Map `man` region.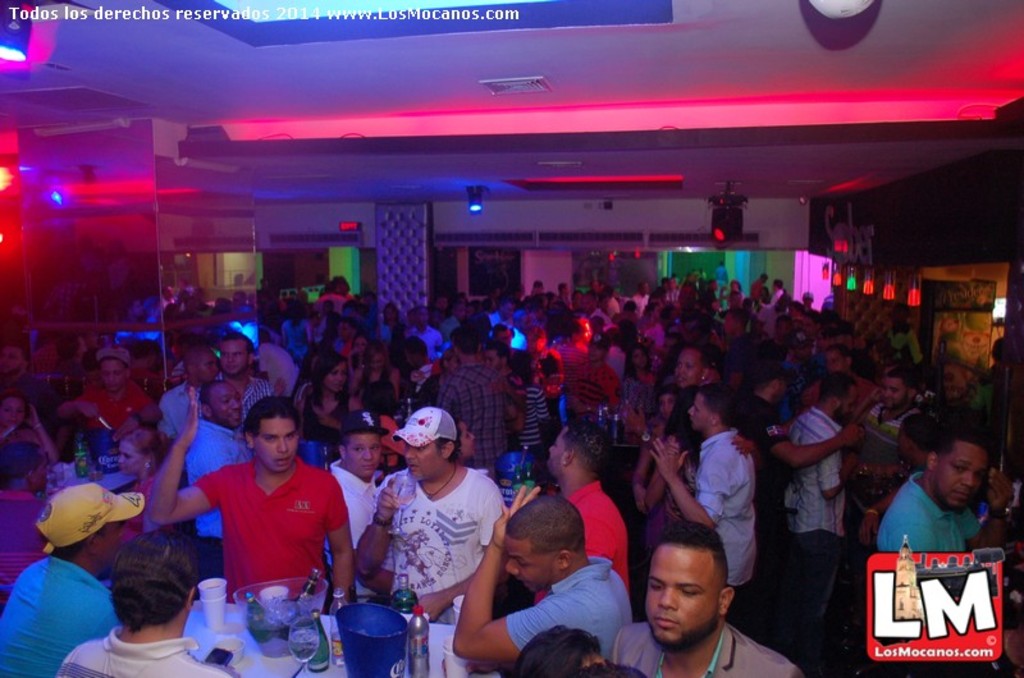
Mapped to 439/324/500/476.
